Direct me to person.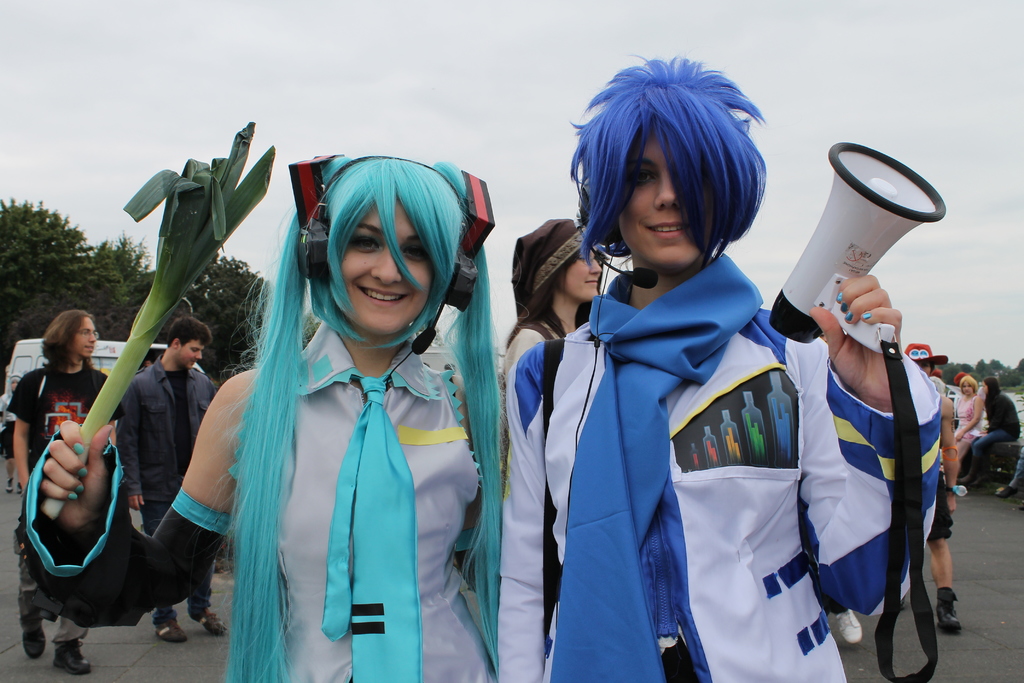
Direction: <box>502,210,593,423</box>.
